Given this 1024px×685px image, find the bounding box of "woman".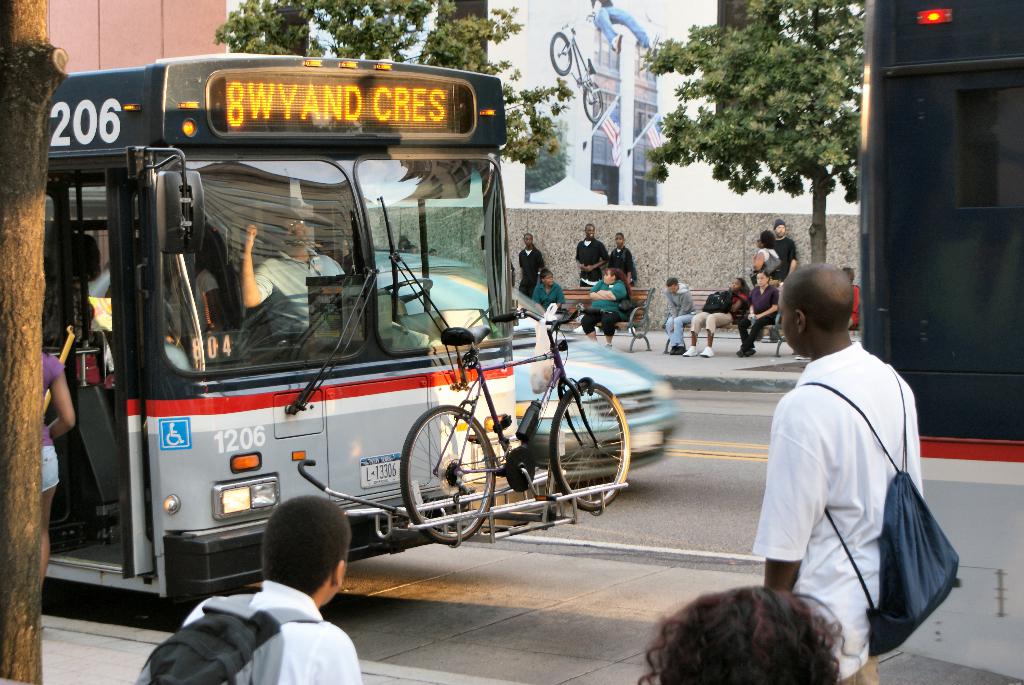
region(578, 260, 628, 350).
